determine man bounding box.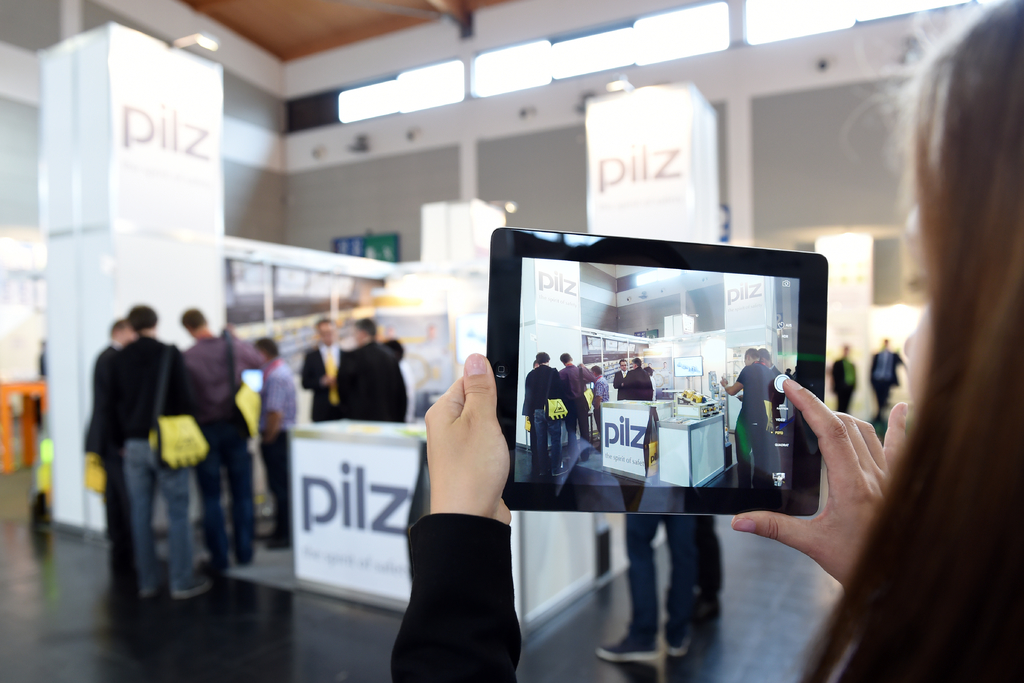
Determined: x1=829 y1=342 x2=862 y2=416.
